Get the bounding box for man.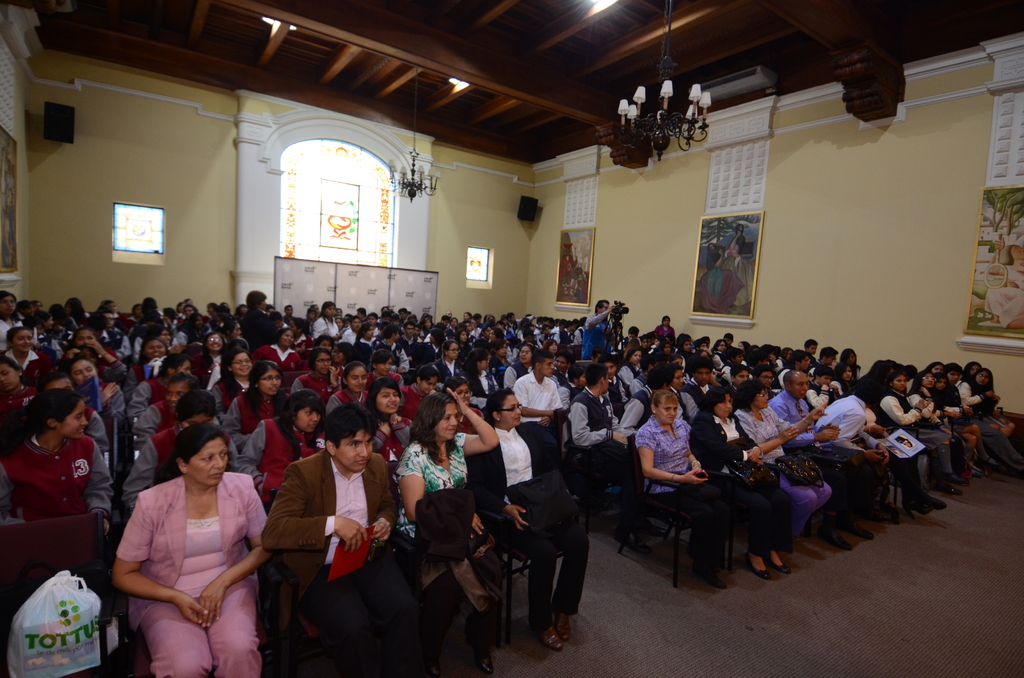
945, 362, 1023, 478.
